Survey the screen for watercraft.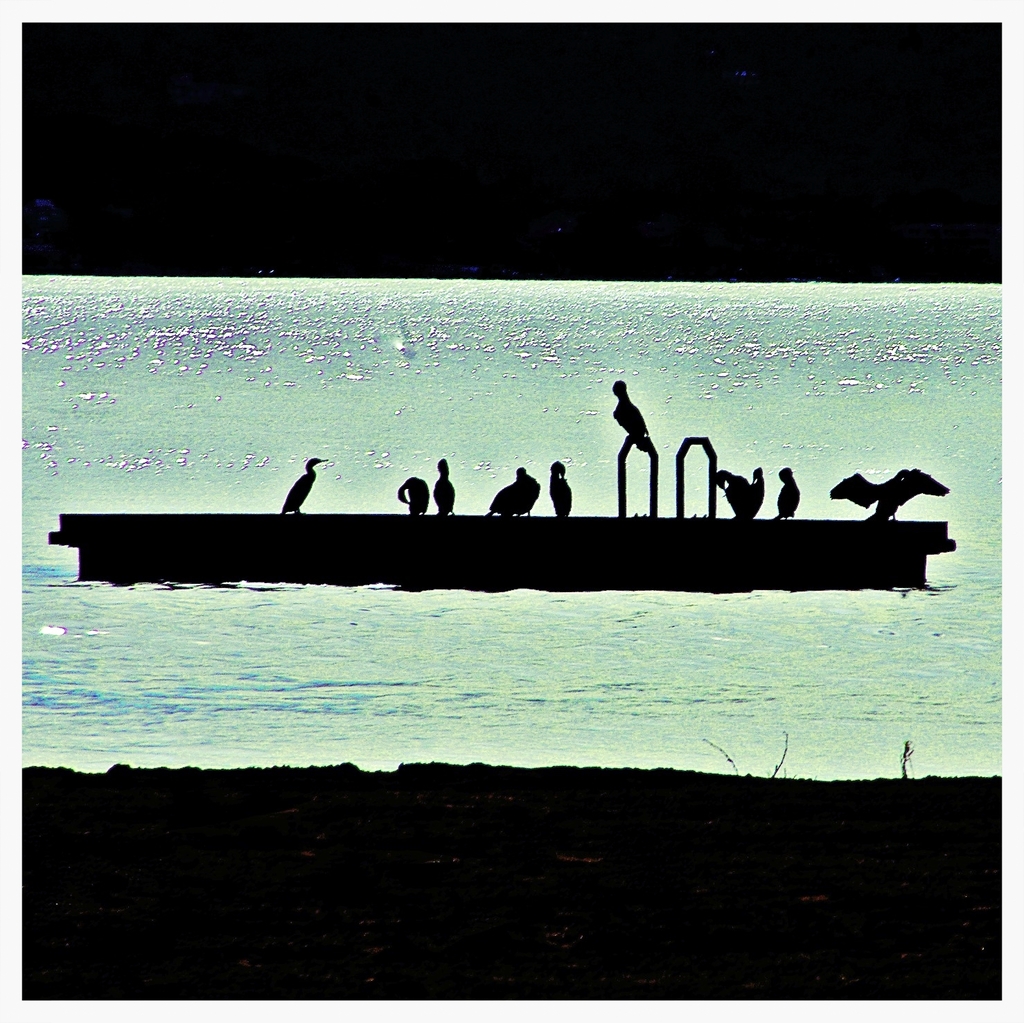
Survey found: {"x1": 44, "y1": 513, "x2": 950, "y2": 589}.
